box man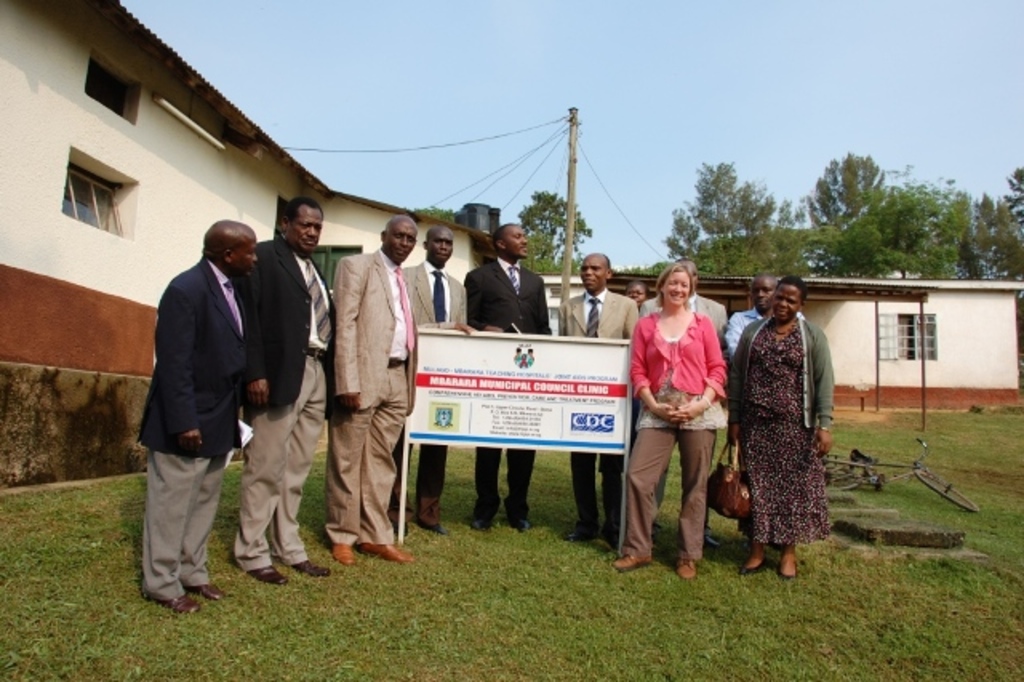
723,277,803,363
